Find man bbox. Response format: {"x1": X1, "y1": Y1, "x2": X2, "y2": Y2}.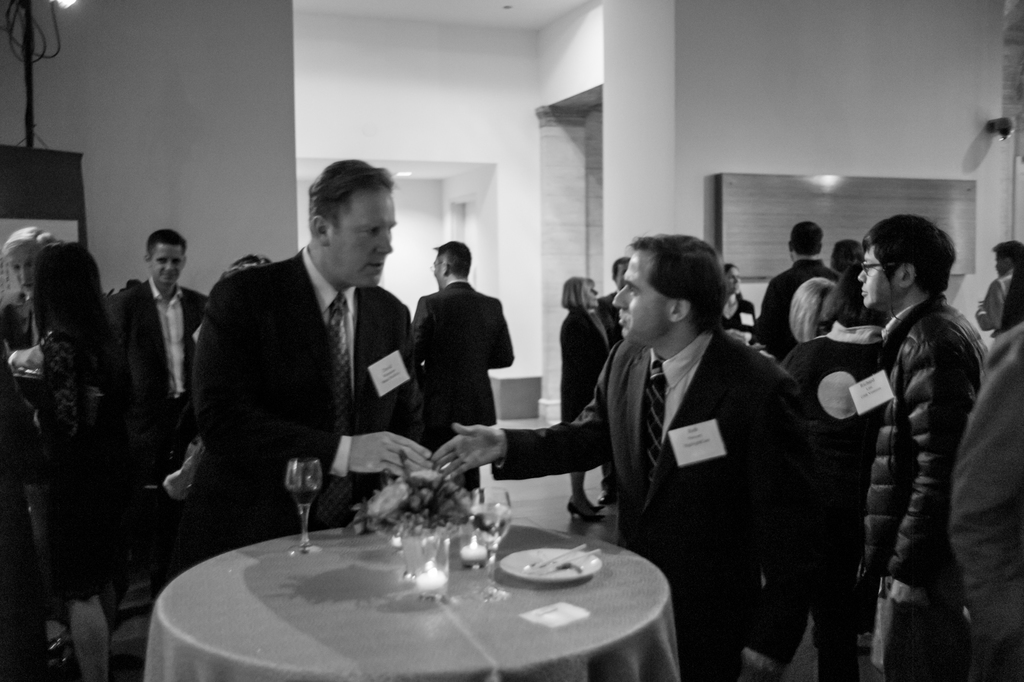
{"x1": 846, "y1": 214, "x2": 988, "y2": 681}.
